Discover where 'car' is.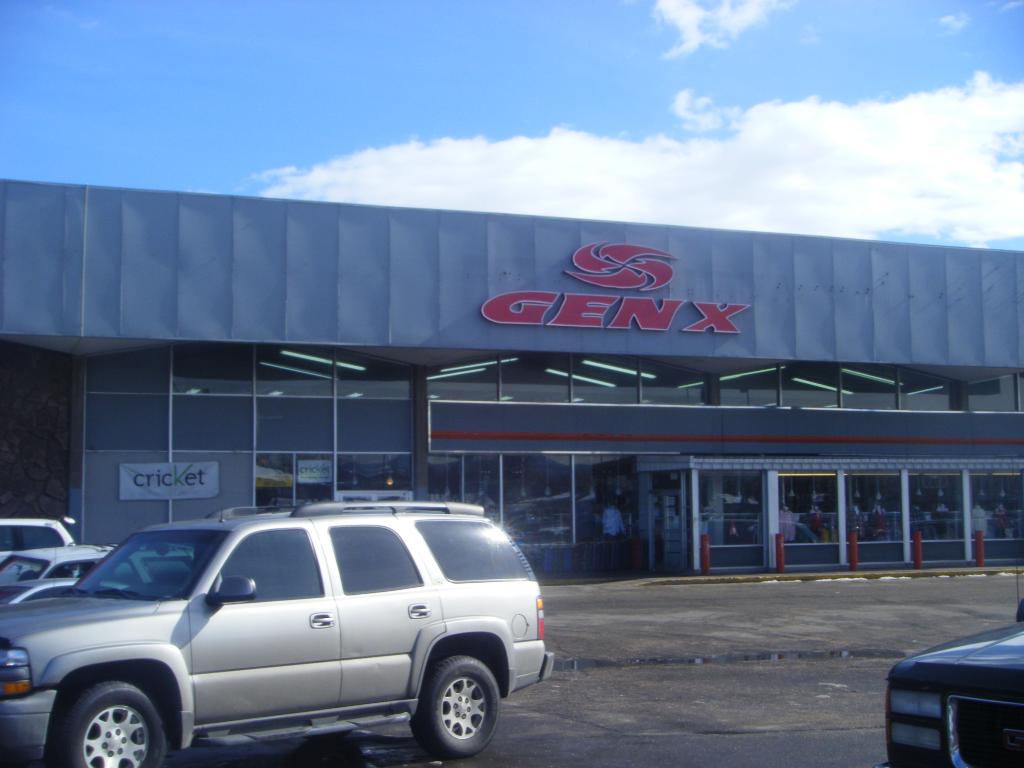
Discovered at region(884, 583, 1023, 767).
